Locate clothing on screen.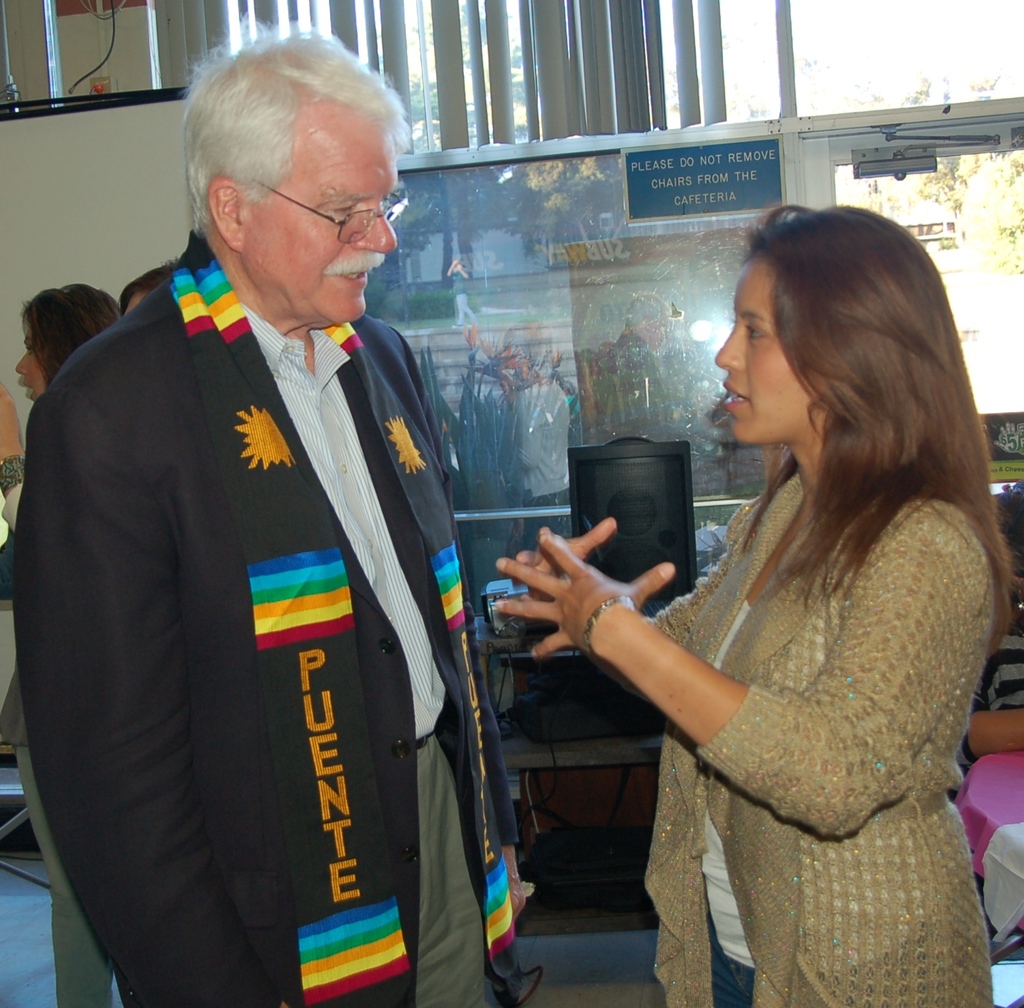
On screen at bbox(17, 694, 110, 1007).
